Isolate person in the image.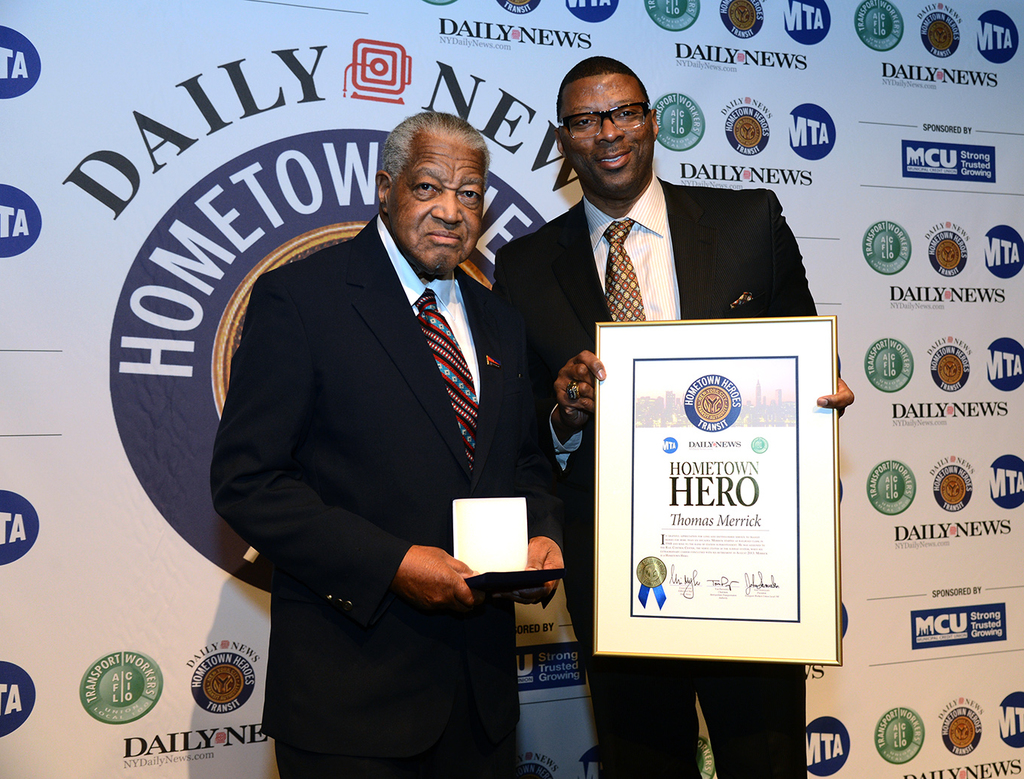
Isolated region: 220, 87, 569, 741.
